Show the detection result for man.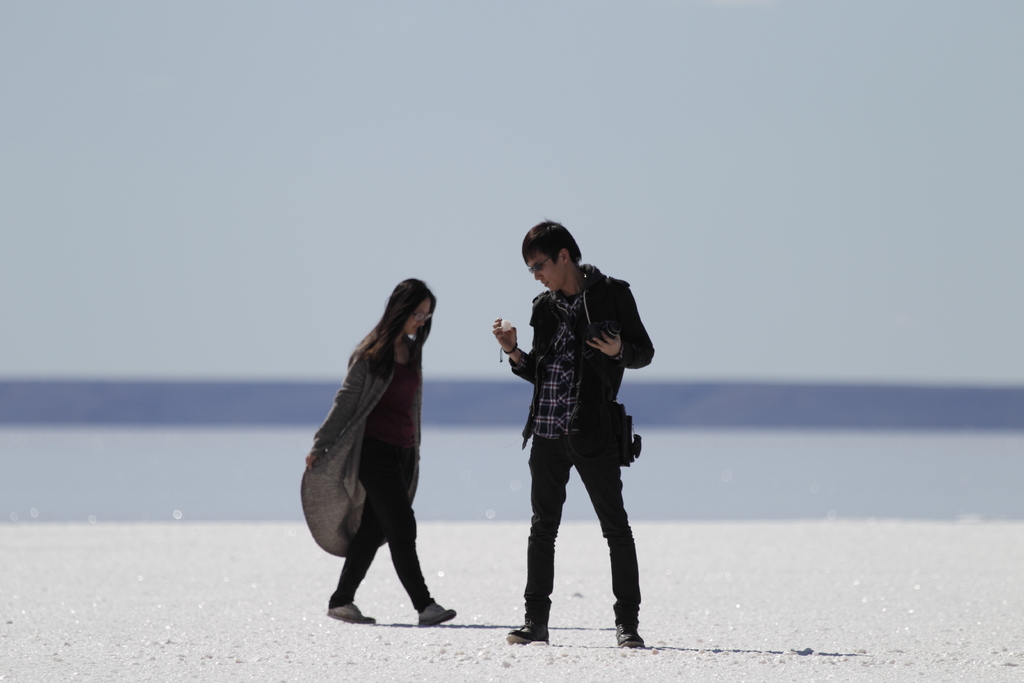
Rect(495, 227, 657, 649).
